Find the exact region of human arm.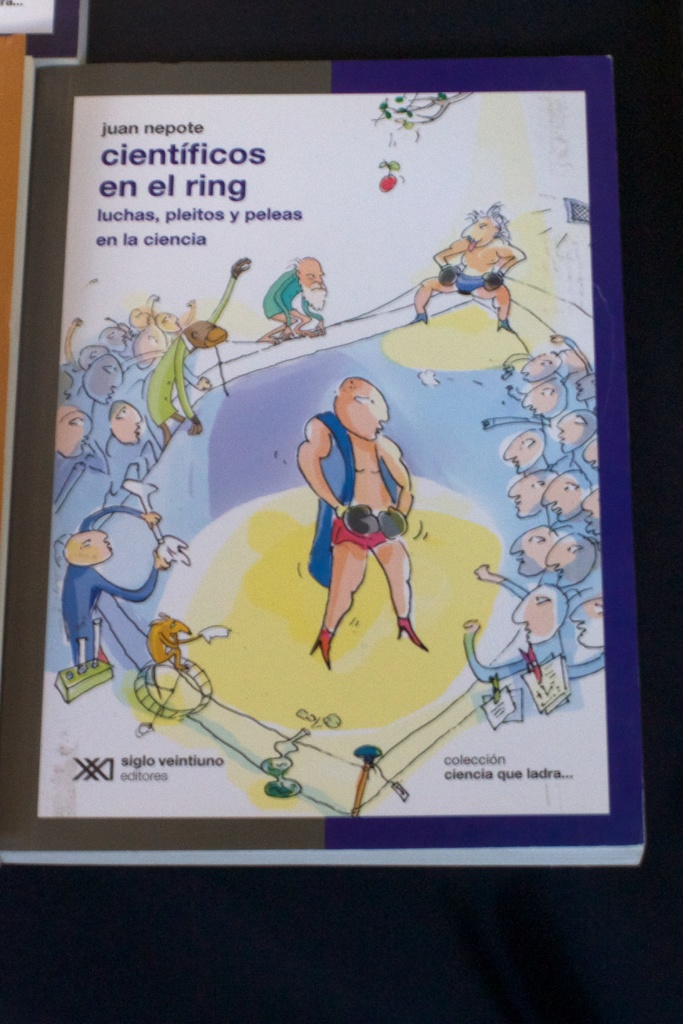
Exact region: rect(376, 438, 413, 539).
